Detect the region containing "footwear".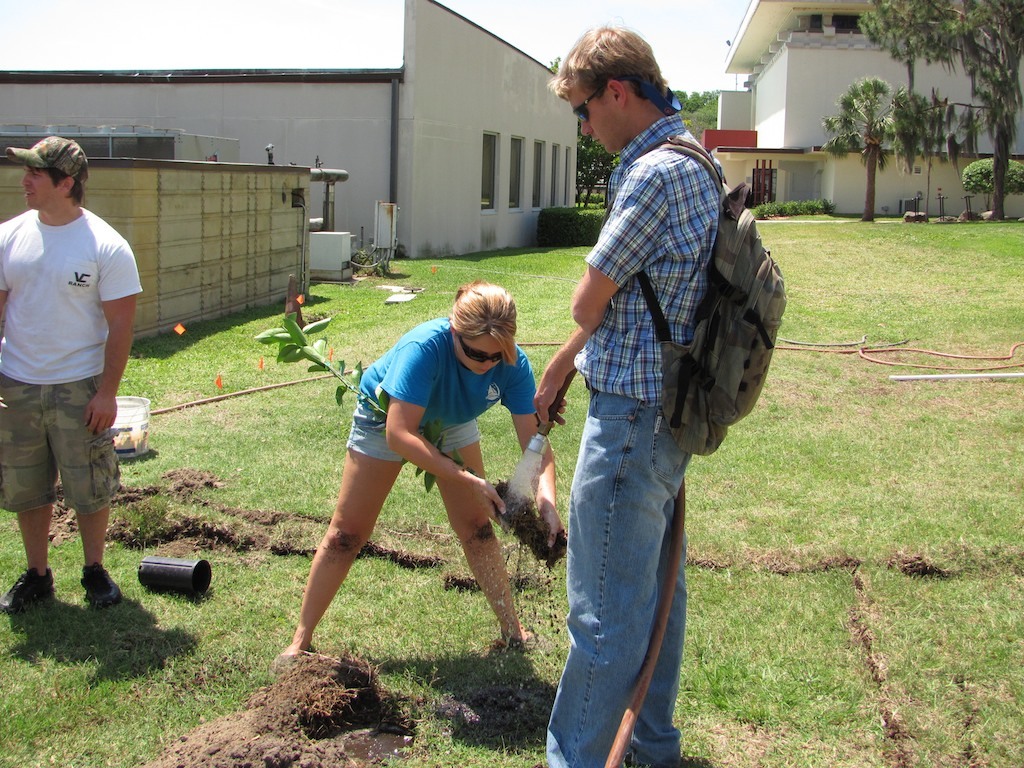
0 566 54 614.
